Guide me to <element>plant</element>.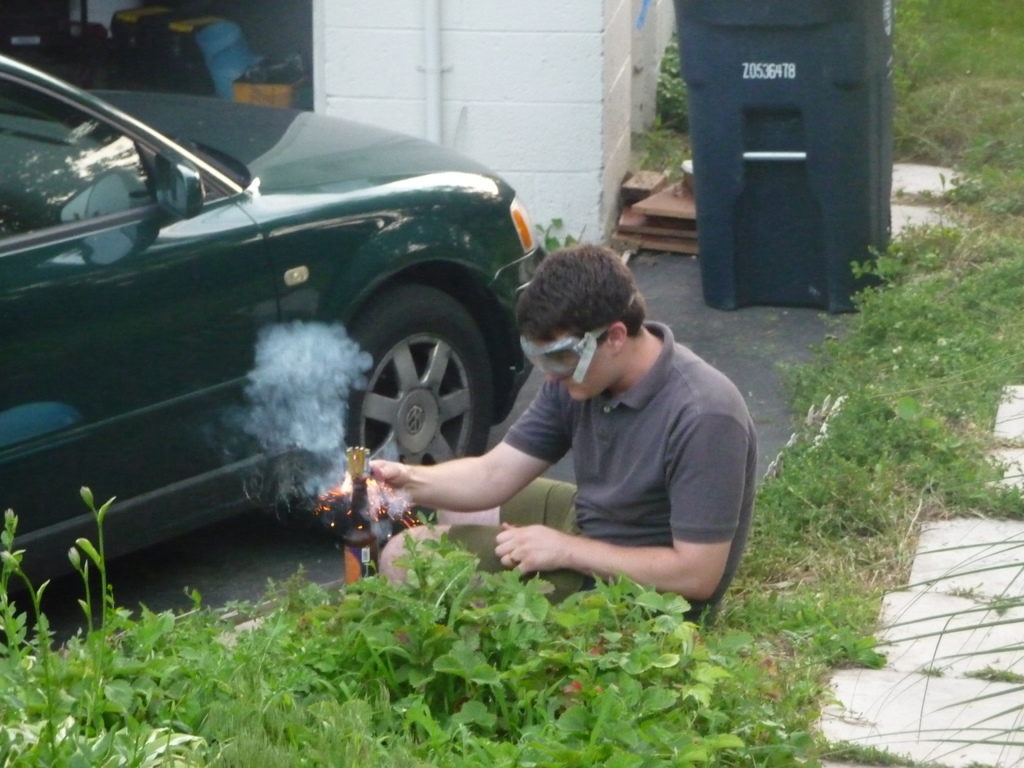
Guidance: {"left": 75, "top": 486, "right": 115, "bottom": 636}.
